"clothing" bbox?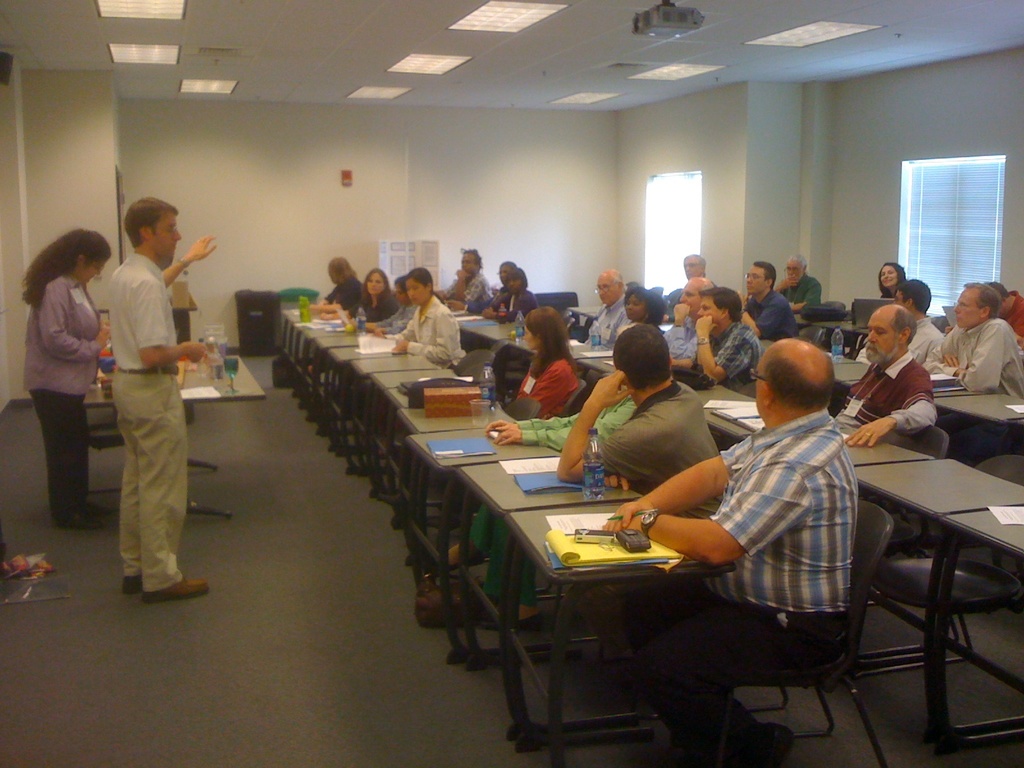
detection(857, 316, 946, 365)
